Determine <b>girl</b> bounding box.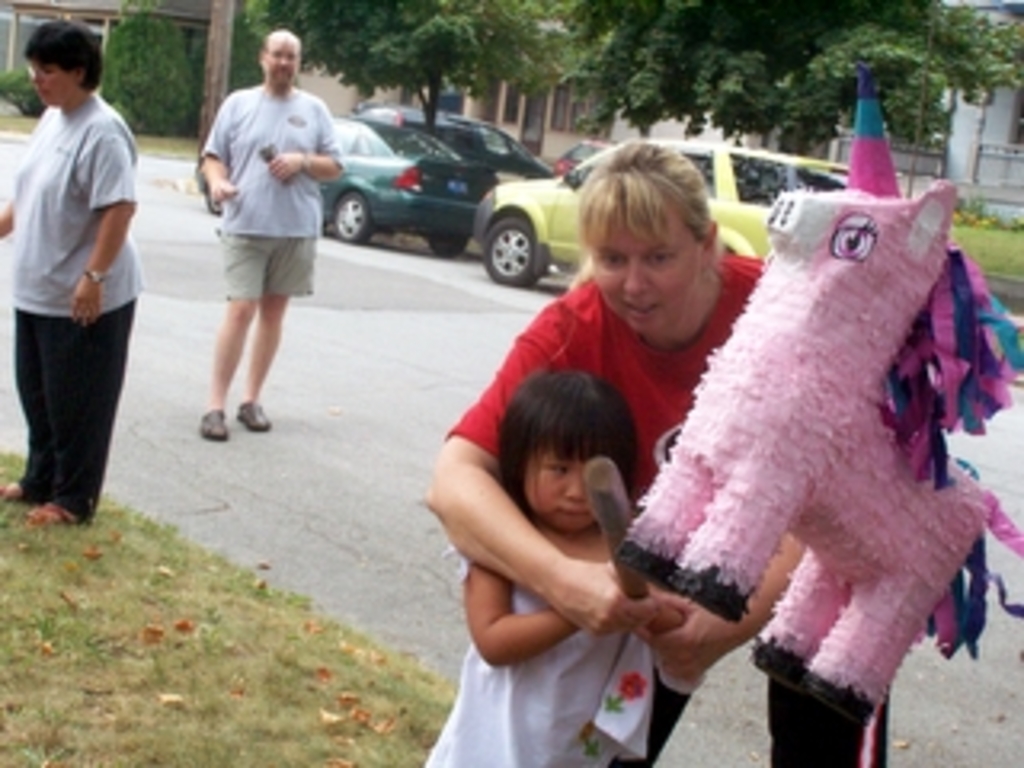
Determined: BBox(419, 368, 701, 765).
